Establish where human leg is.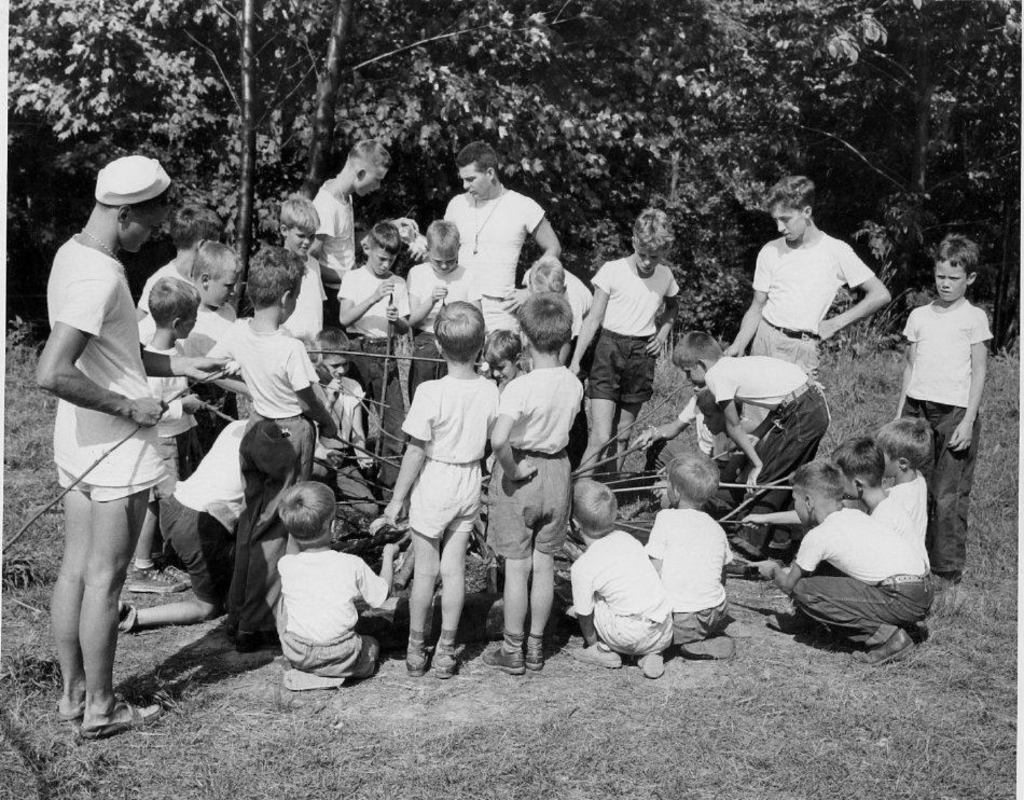
Established at crop(128, 437, 184, 594).
